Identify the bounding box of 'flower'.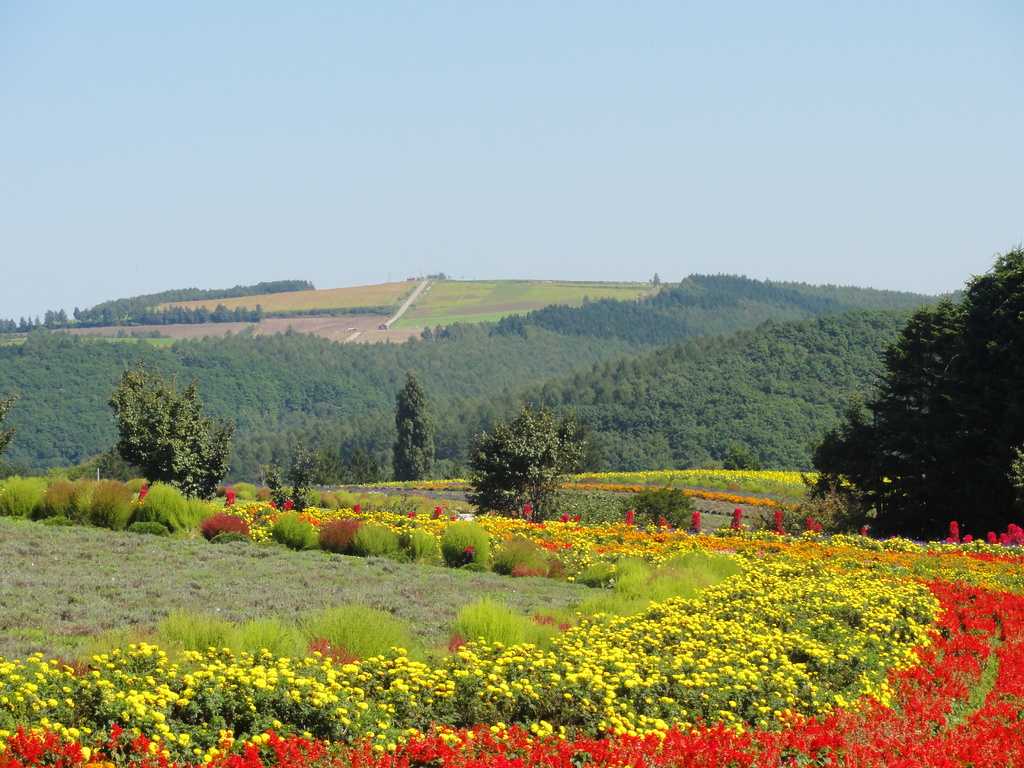
734/650/746/676.
